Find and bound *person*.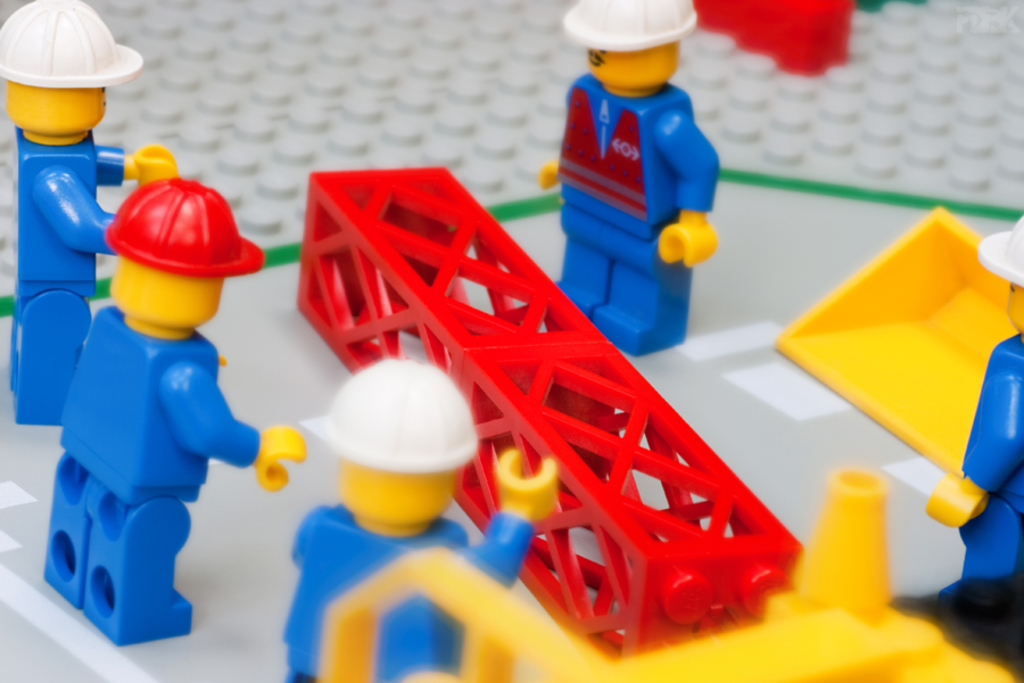
Bound: crop(40, 179, 304, 648).
